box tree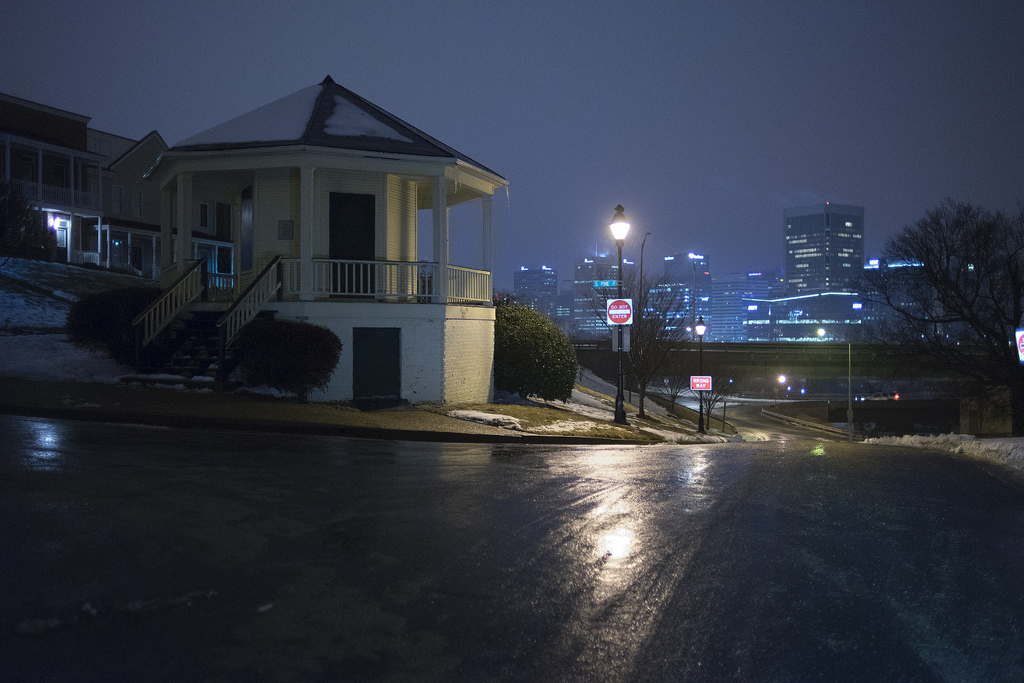
x1=852 y1=204 x2=1023 y2=427
